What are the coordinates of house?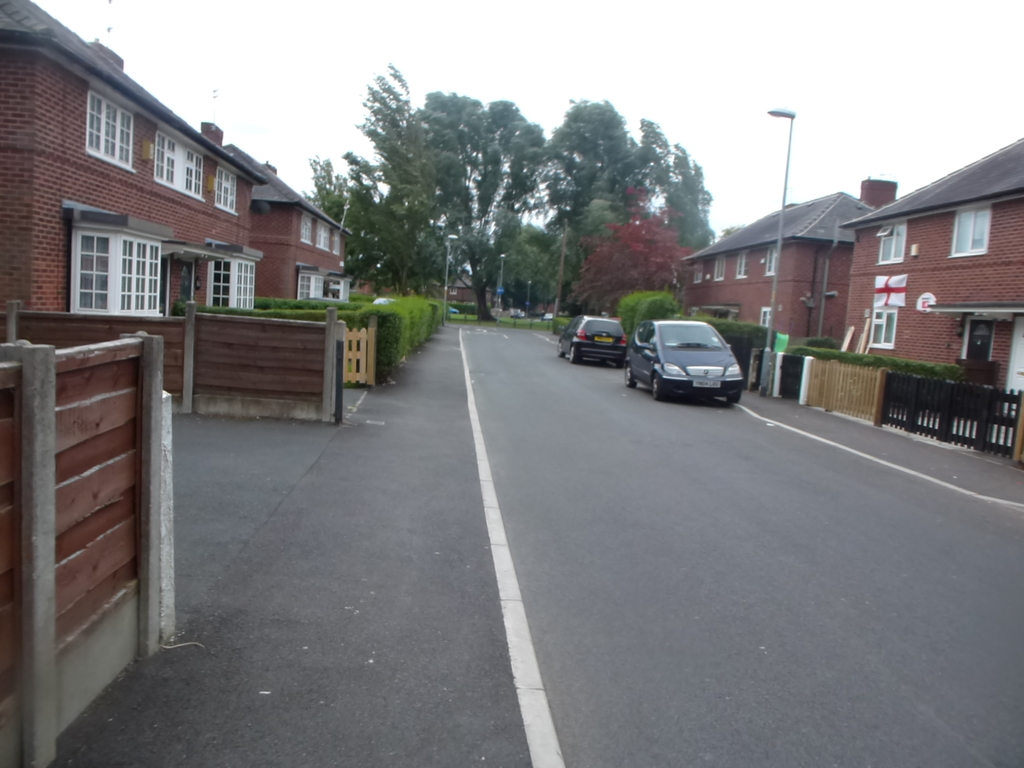
bbox=(838, 140, 1023, 497).
